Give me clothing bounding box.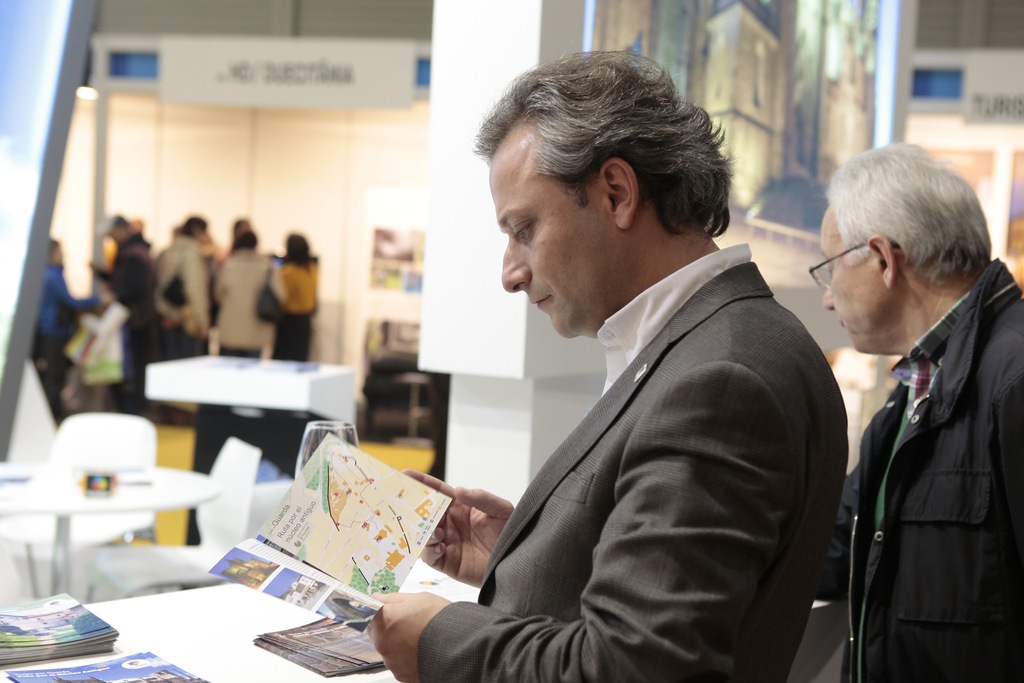
[27, 261, 103, 430].
